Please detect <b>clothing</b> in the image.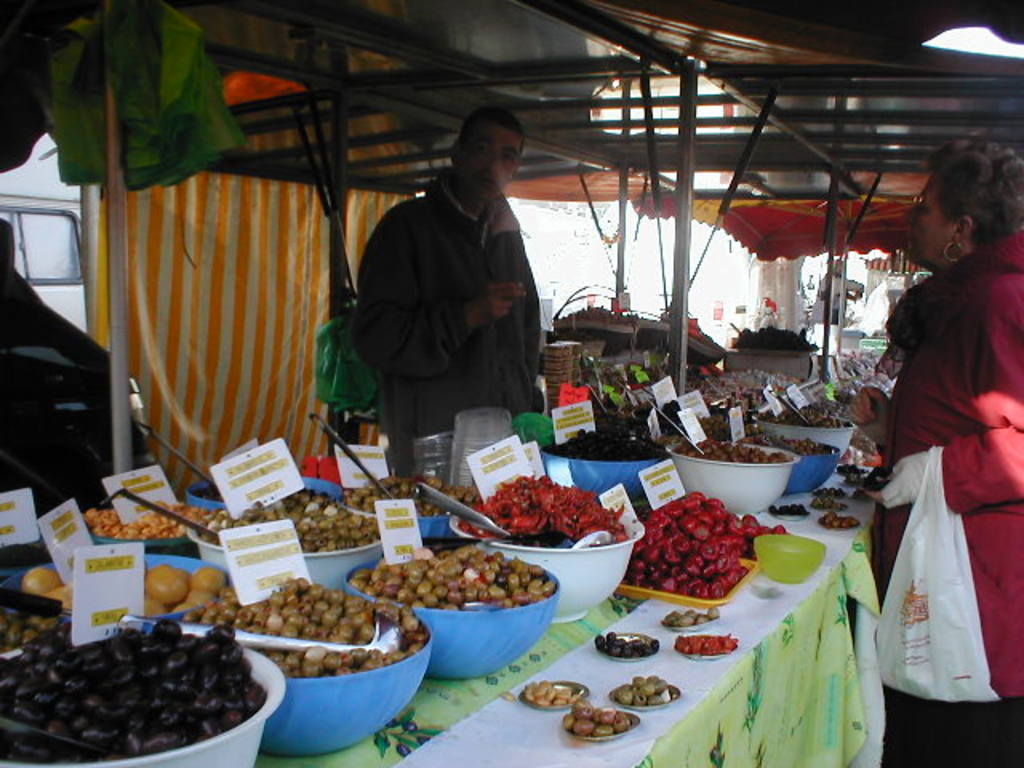
region(875, 221, 1013, 725).
